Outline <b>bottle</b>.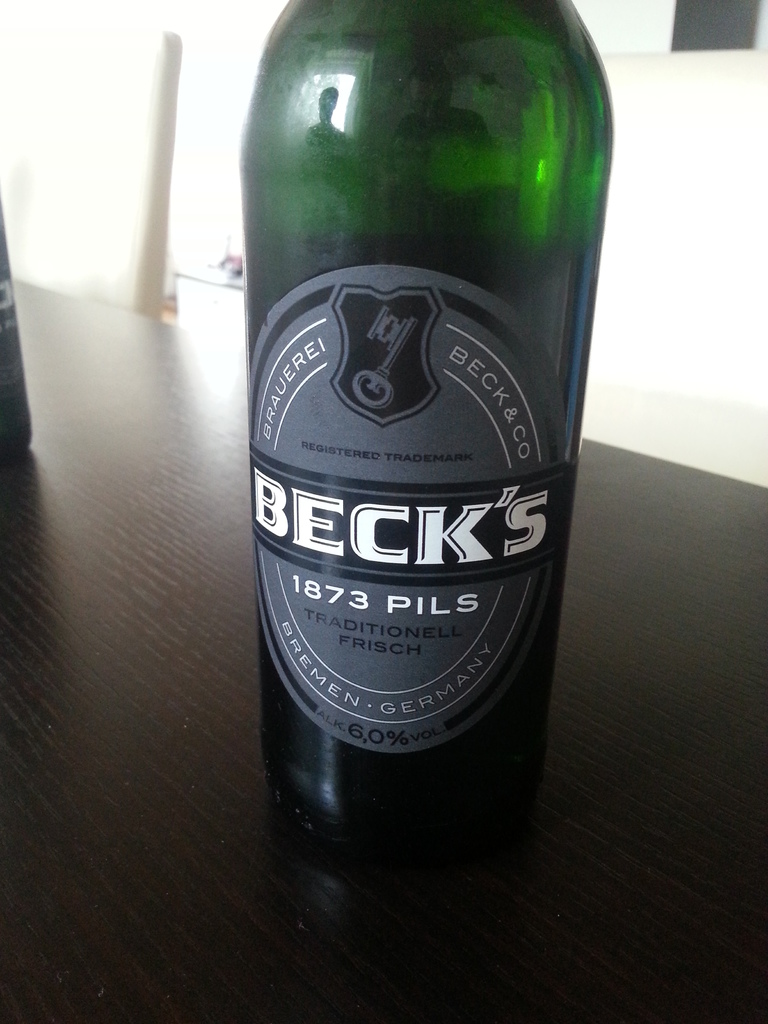
Outline: rect(243, 0, 619, 852).
